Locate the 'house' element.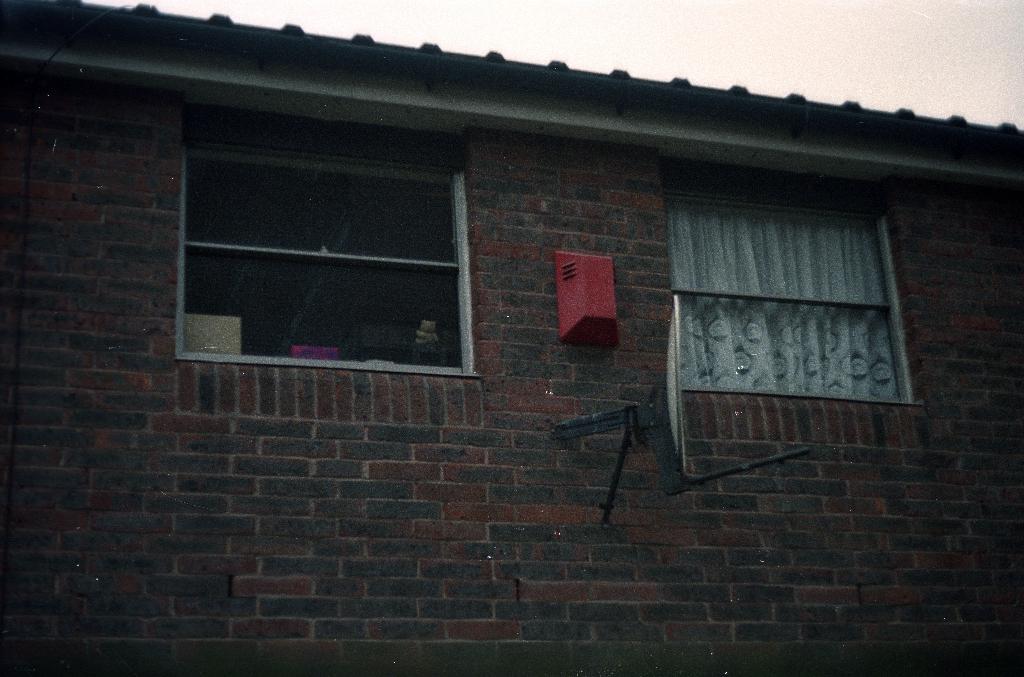
Element bbox: [x1=0, y1=0, x2=1023, y2=676].
